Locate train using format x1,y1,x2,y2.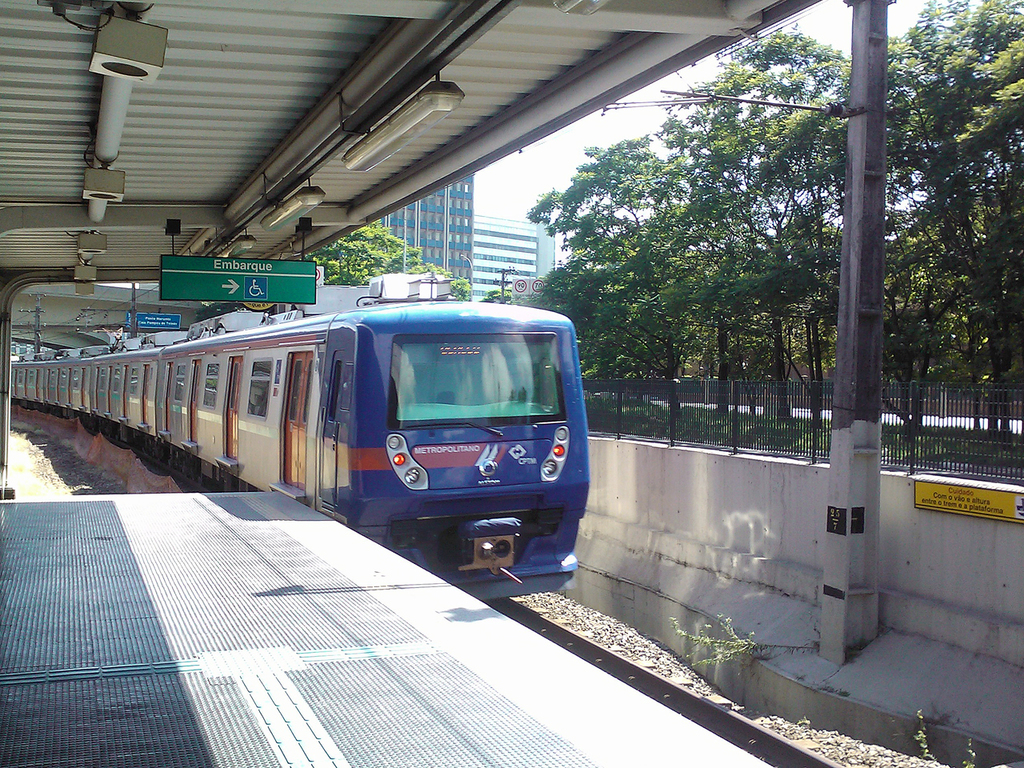
10,298,589,598.
